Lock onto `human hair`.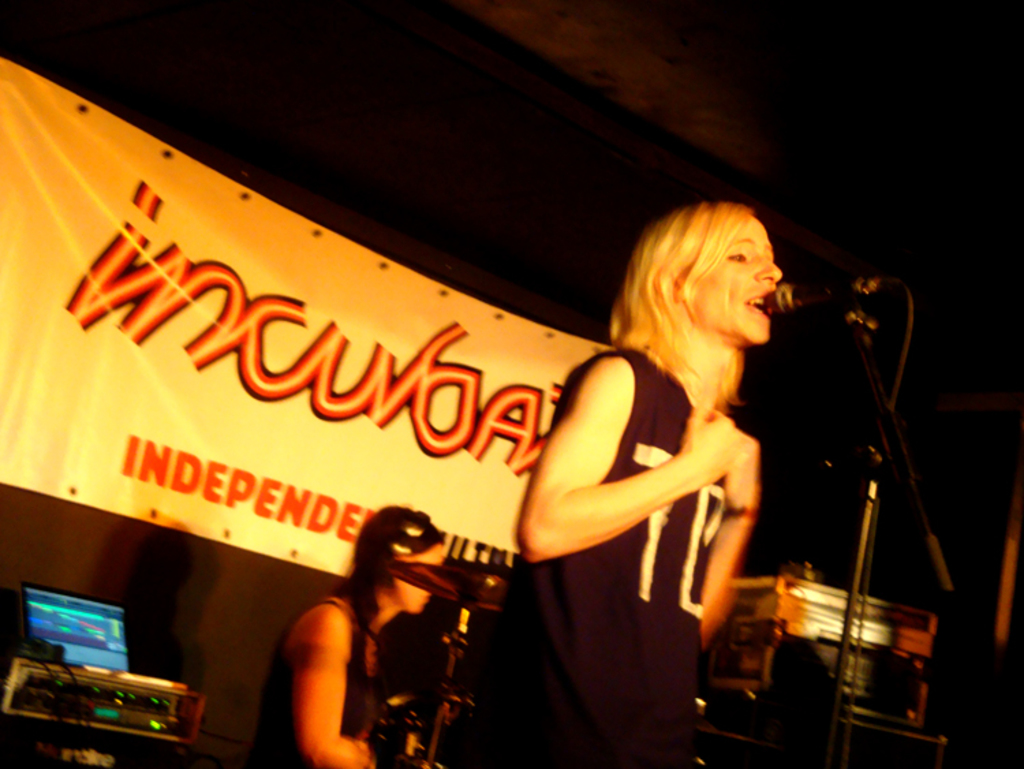
Locked: bbox=[620, 197, 796, 408].
